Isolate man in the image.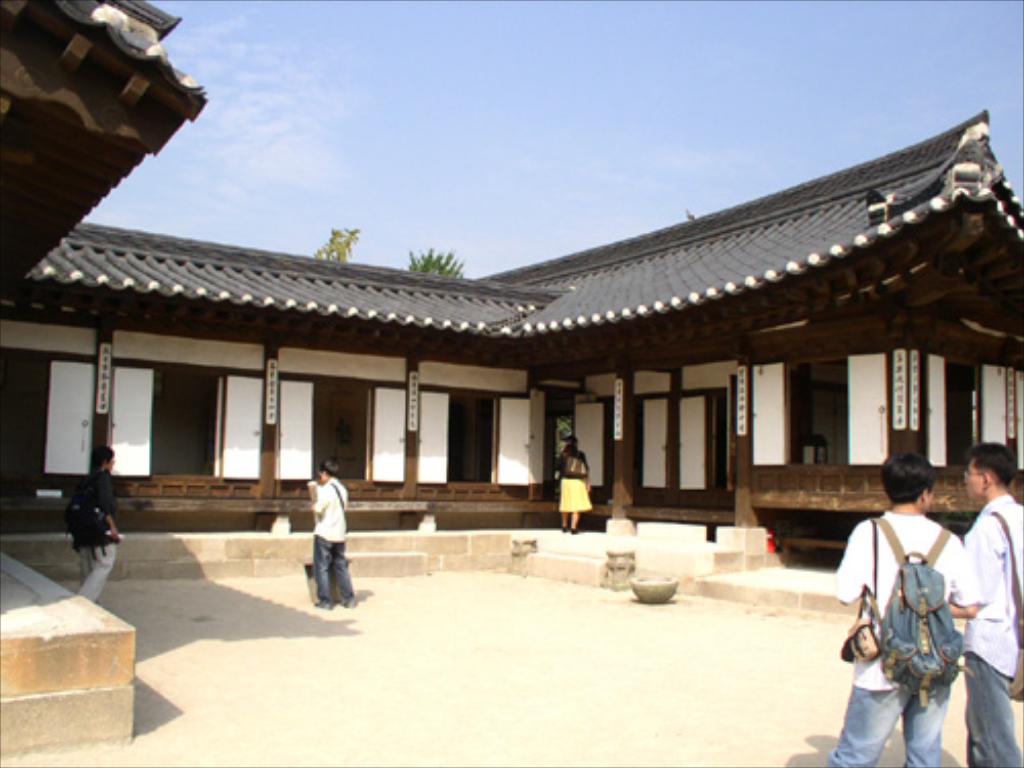
Isolated region: {"x1": 852, "y1": 446, "x2": 979, "y2": 767}.
